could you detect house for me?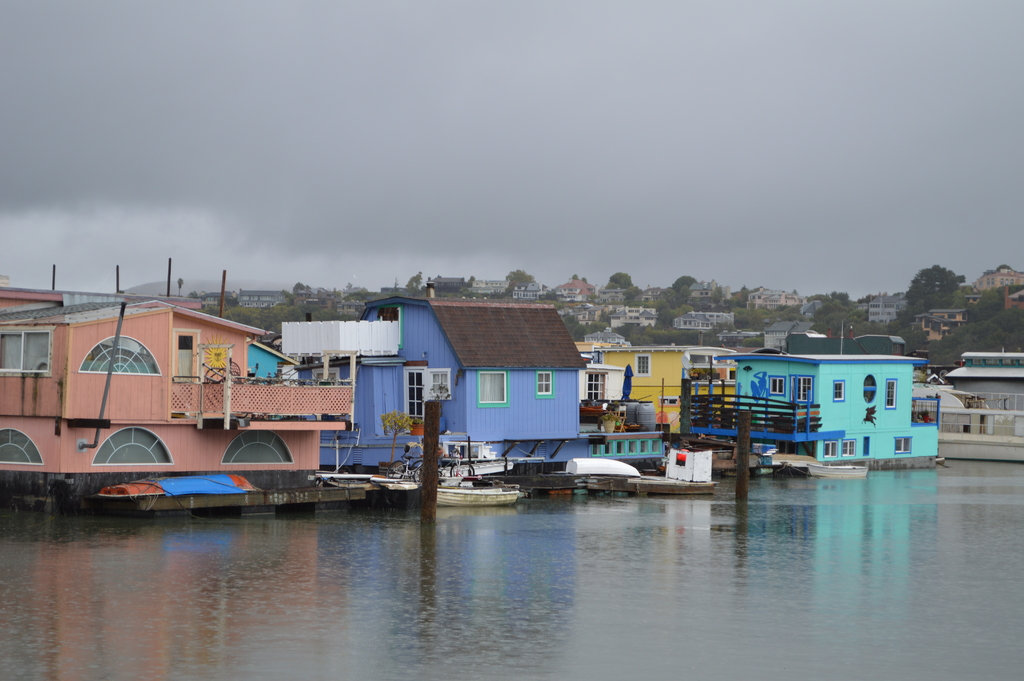
Detection result: <bbox>323, 279, 597, 470</bbox>.
